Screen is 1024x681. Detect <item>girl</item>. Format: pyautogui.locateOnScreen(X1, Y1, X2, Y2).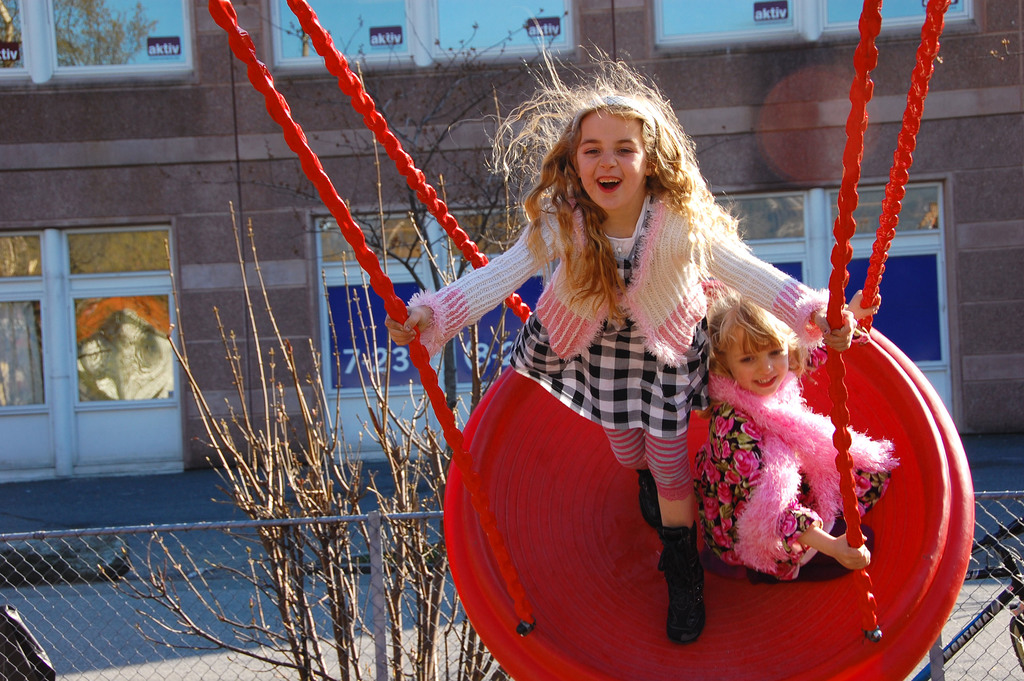
pyautogui.locateOnScreen(696, 279, 892, 578).
